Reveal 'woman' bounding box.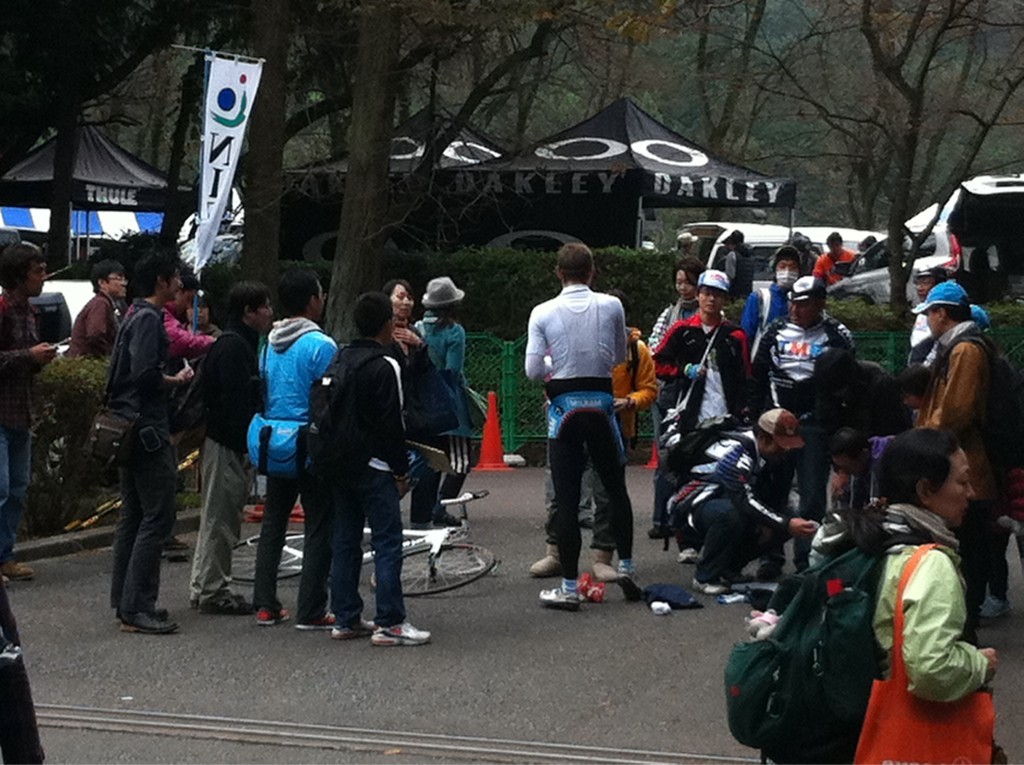
Revealed: [x1=642, y1=259, x2=723, y2=534].
